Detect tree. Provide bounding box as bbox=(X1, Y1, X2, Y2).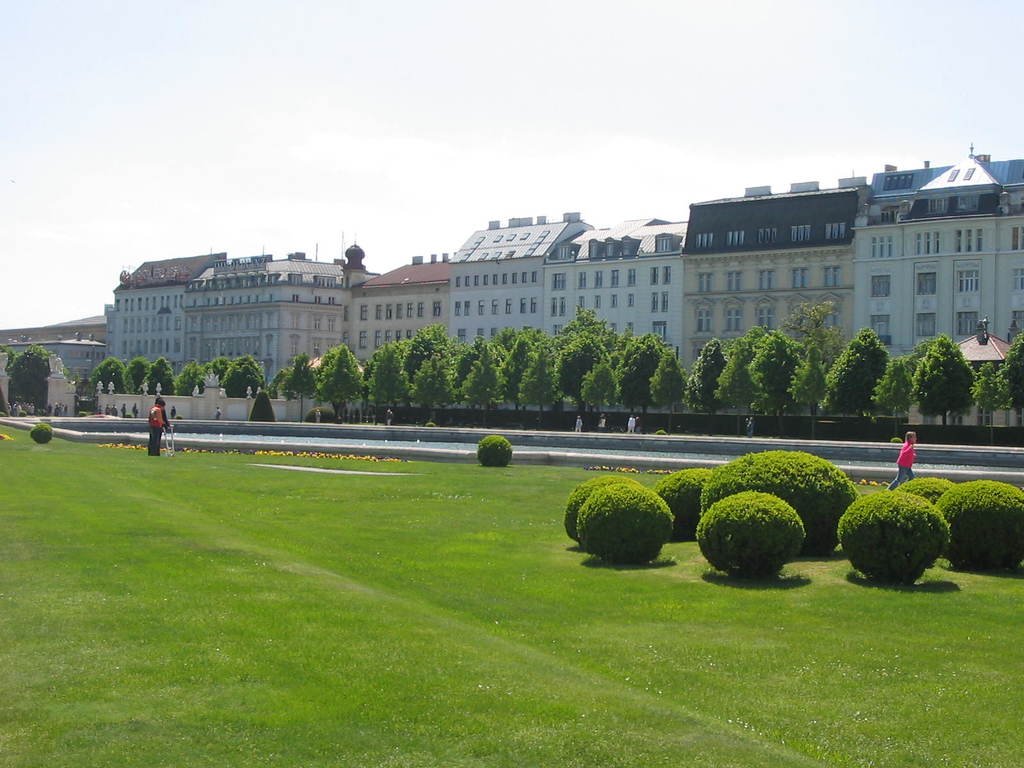
bbox=(785, 342, 831, 440).
